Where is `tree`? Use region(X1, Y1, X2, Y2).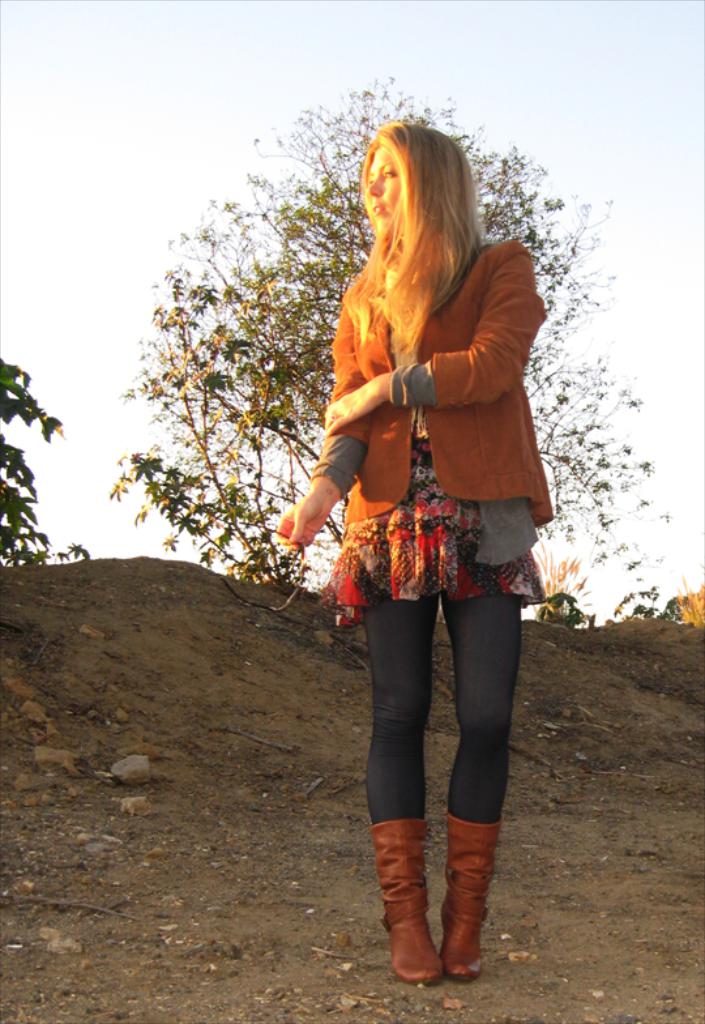
region(108, 63, 657, 611).
